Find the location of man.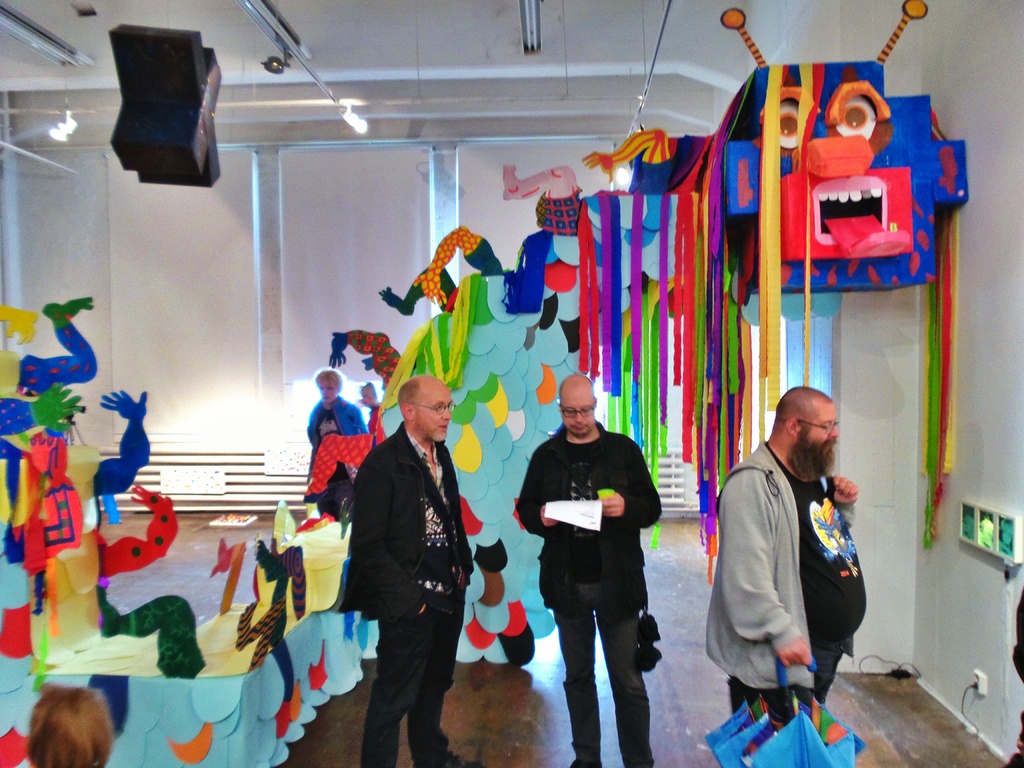
Location: select_region(705, 379, 872, 742).
